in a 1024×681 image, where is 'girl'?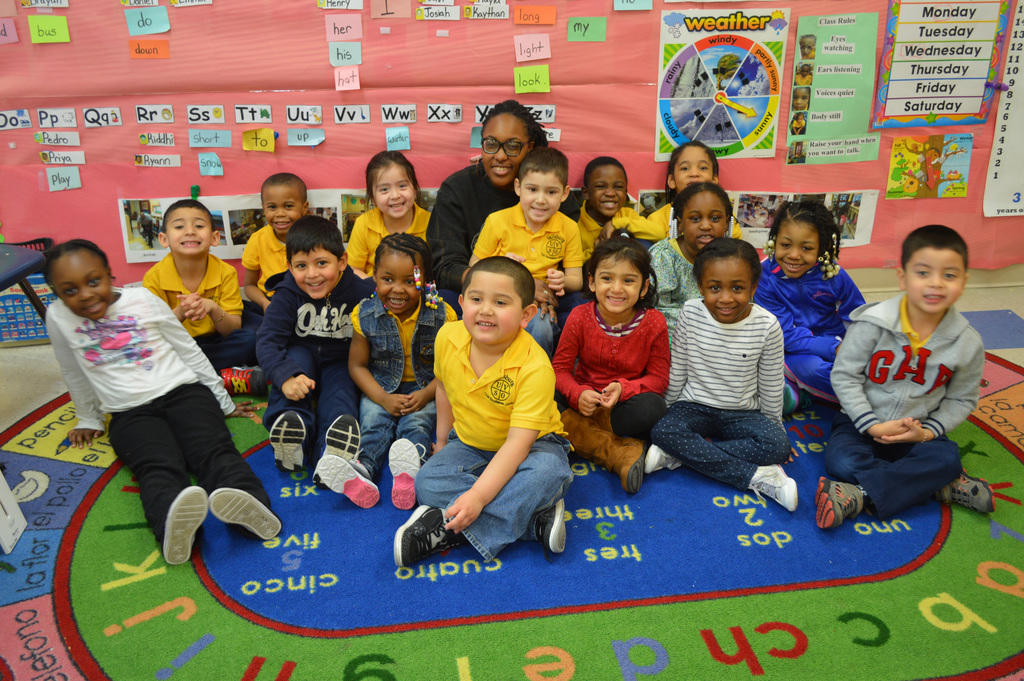
rect(749, 208, 865, 409).
